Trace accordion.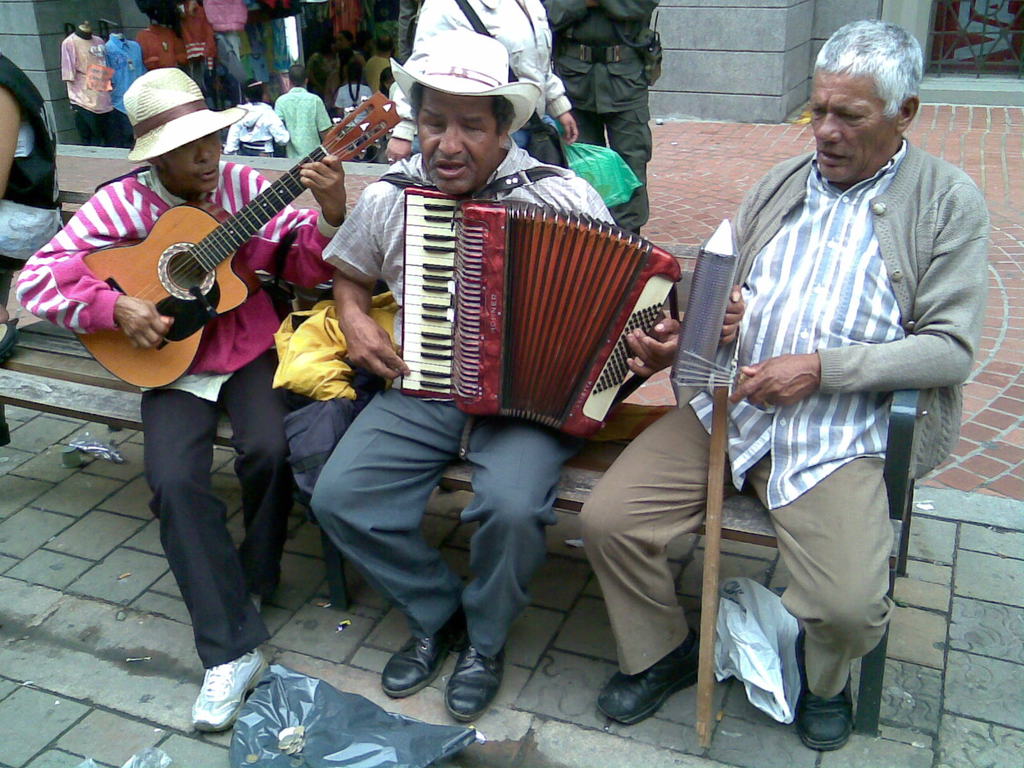
Traced to [left=392, top=183, right=684, bottom=435].
